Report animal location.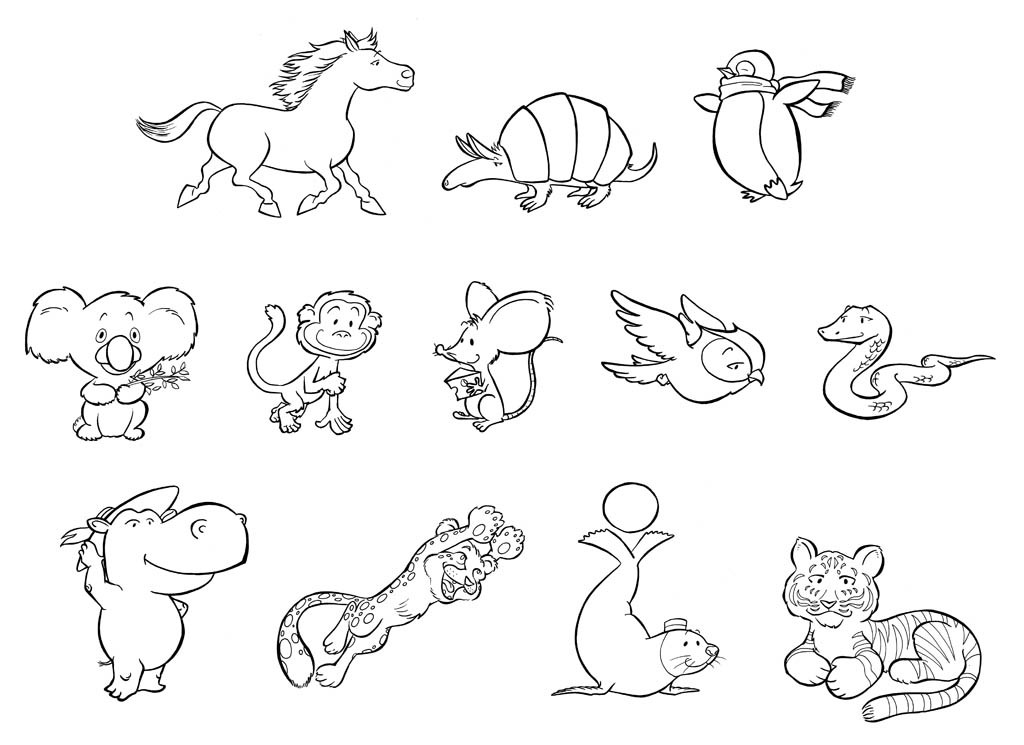
Report: left=277, top=507, right=525, bottom=690.
